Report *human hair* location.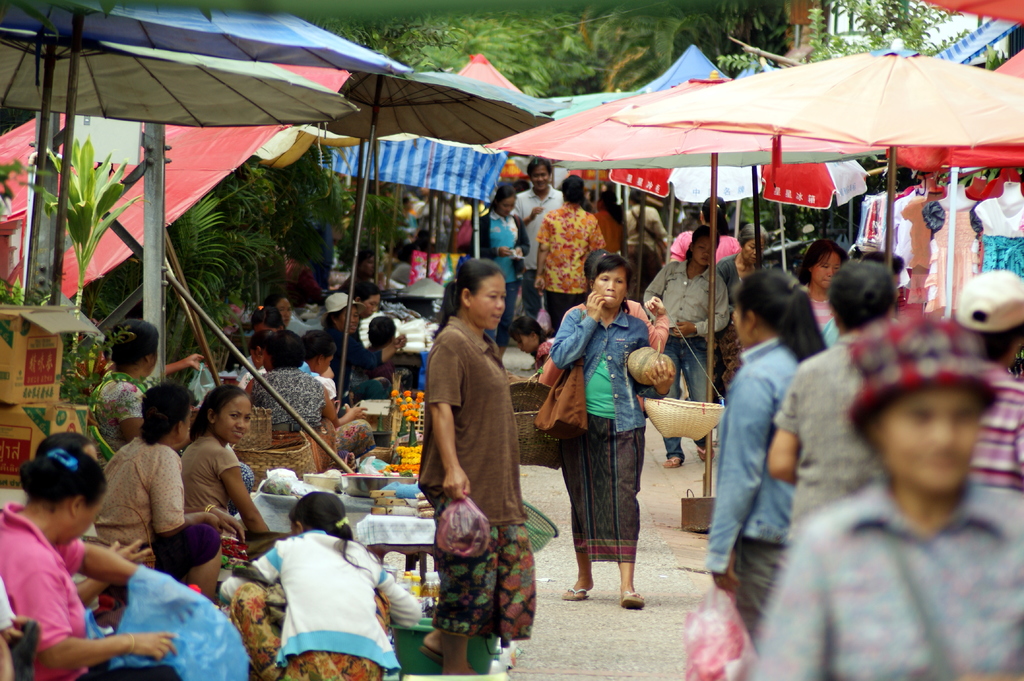
Report: [303, 330, 336, 362].
